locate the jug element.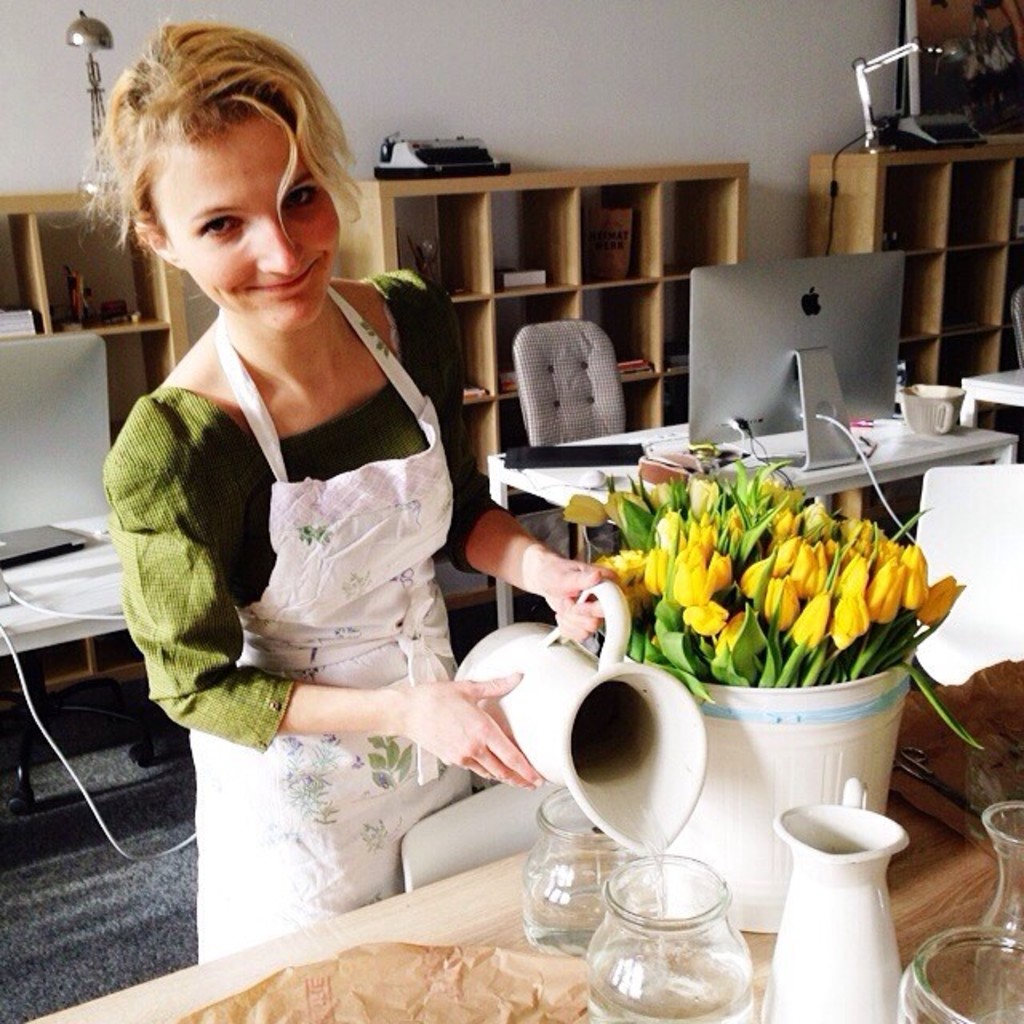
Element bbox: 750,782,917,1023.
